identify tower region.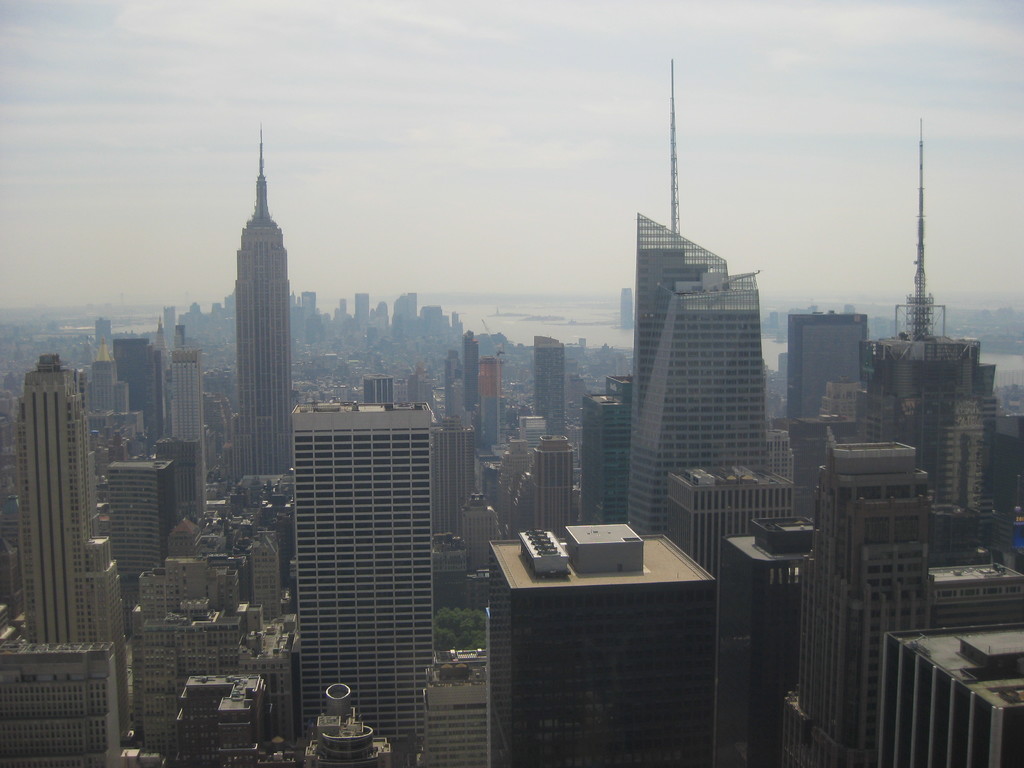
Region: pyautogui.locateOnScreen(105, 460, 173, 653).
